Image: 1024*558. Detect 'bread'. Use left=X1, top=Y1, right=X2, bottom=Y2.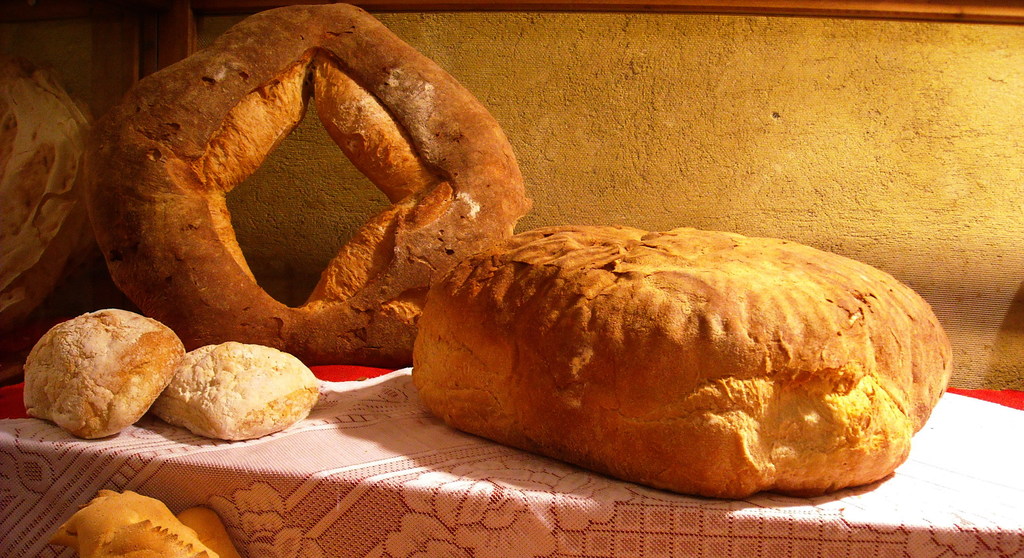
left=397, top=190, right=902, bottom=509.
